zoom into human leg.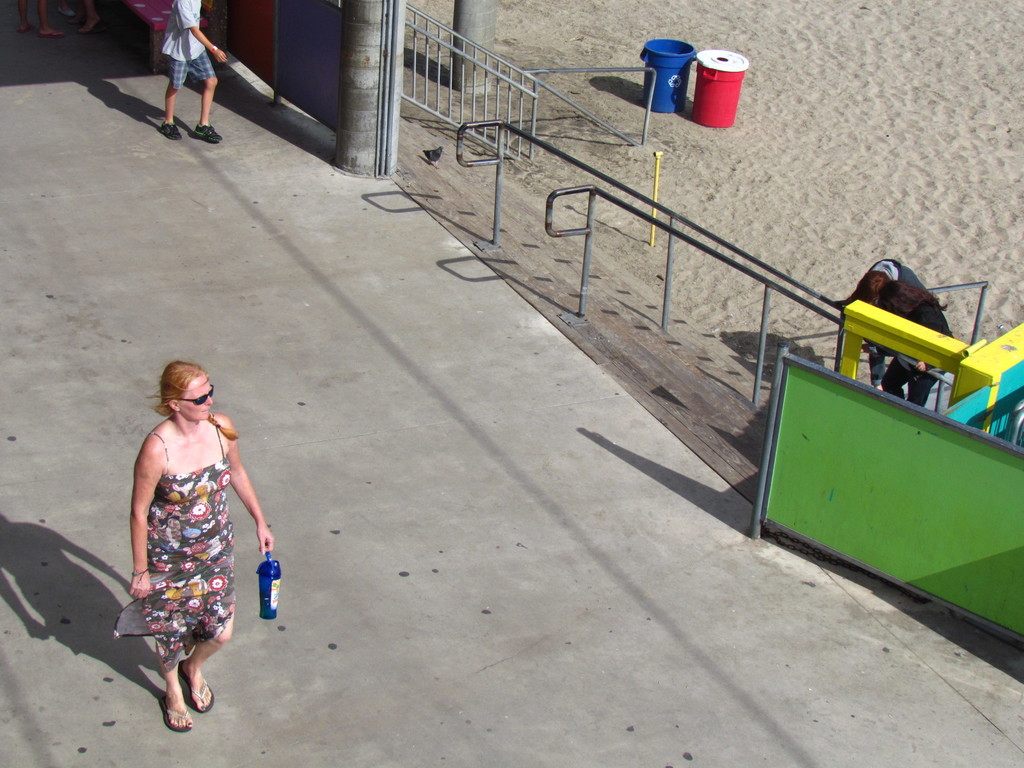
Zoom target: 193:61:222:147.
